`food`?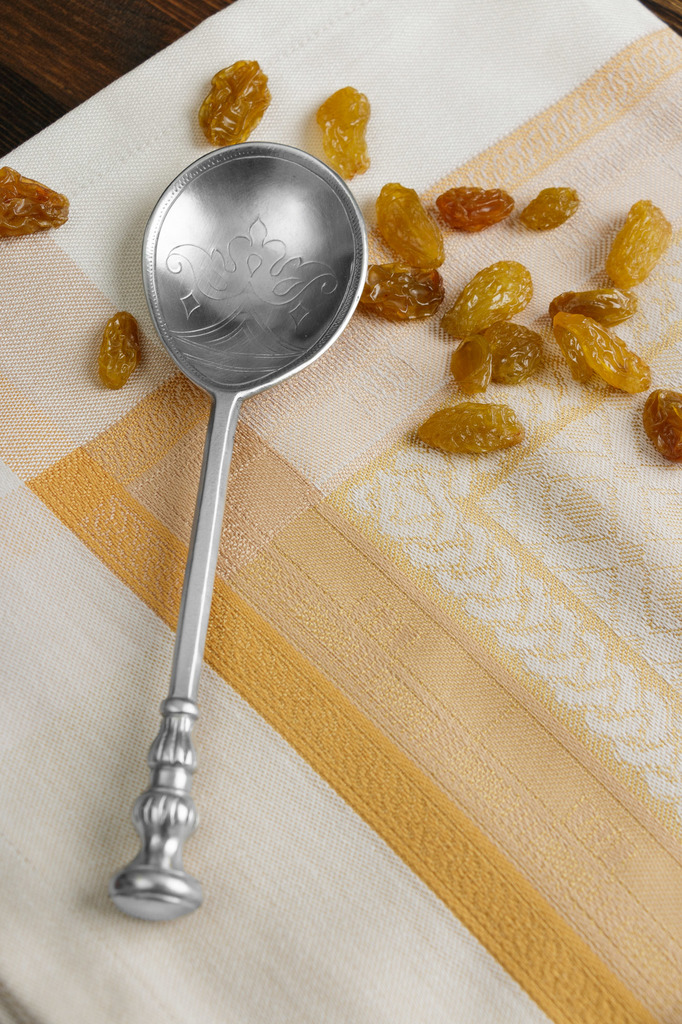
[x1=99, y1=311, x2=141, y2=391]
